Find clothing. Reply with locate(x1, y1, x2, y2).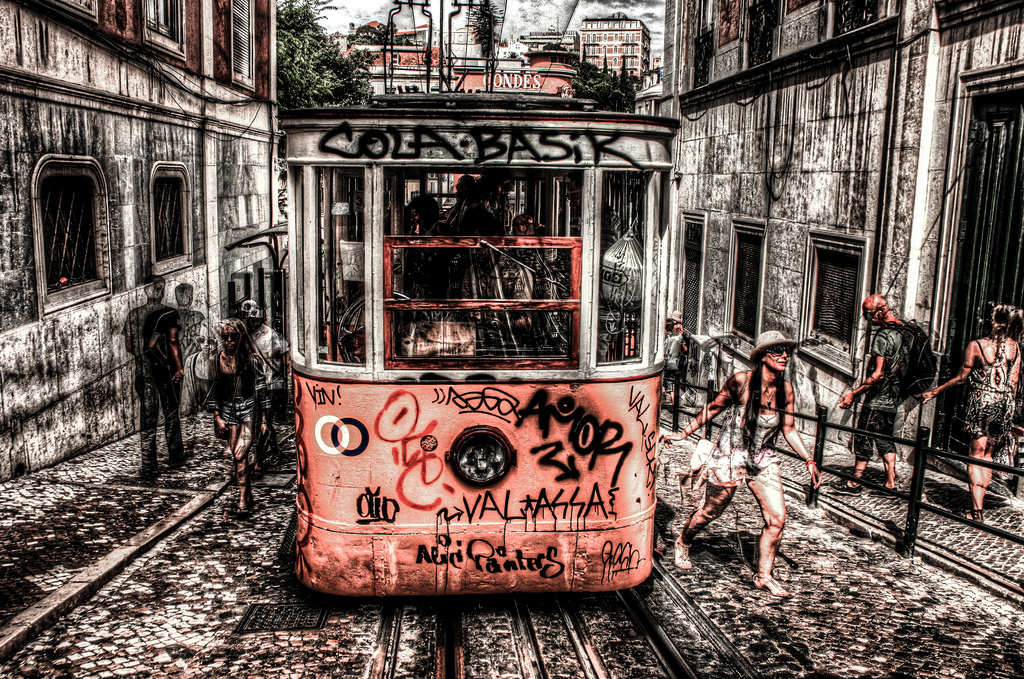
locate(703, 401, 787, 493).
